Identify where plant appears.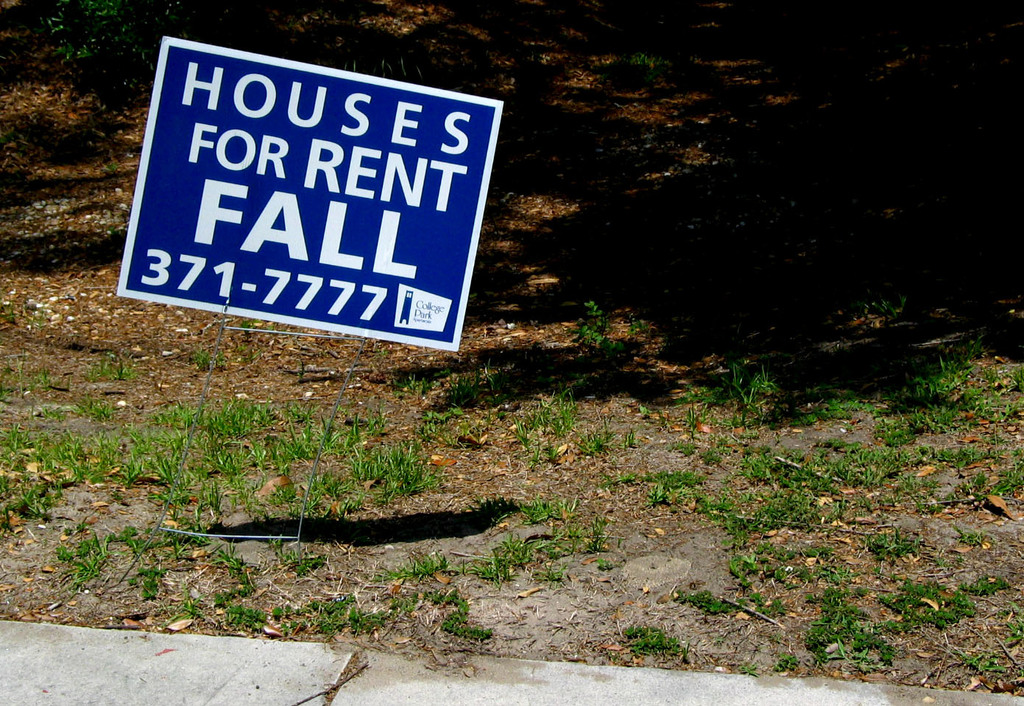
Appears at (left=598, top=557, right=613, bottom=571).
